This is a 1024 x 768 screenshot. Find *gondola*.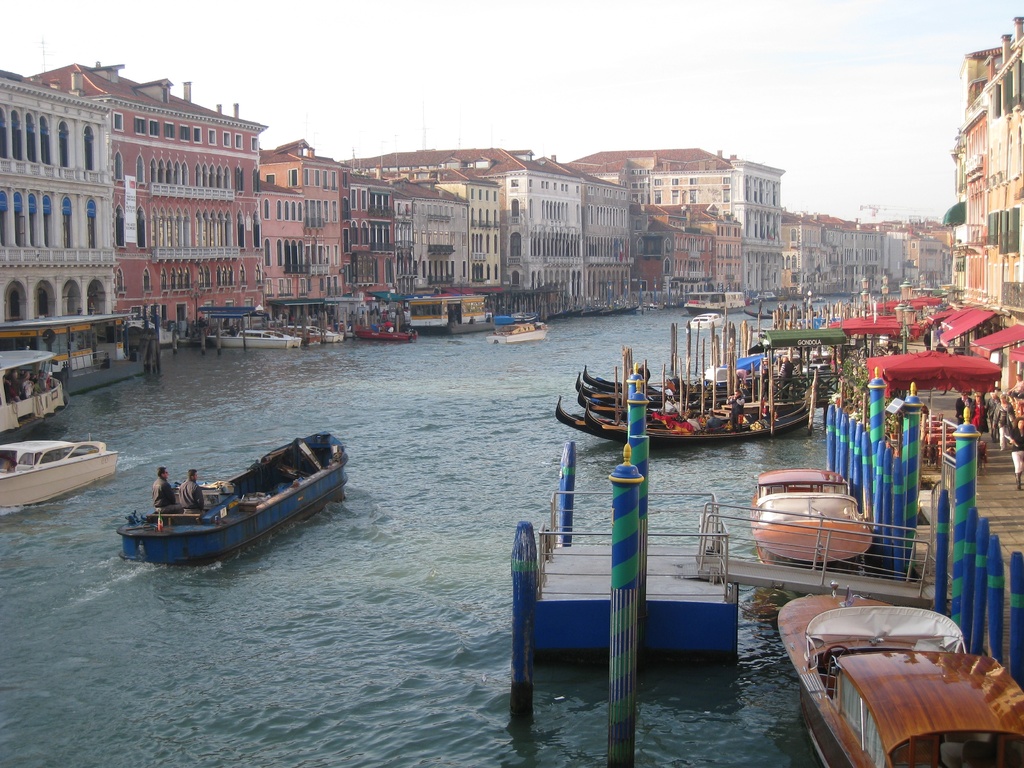
Bounding box: BBox(564, 358, 829, 391).
